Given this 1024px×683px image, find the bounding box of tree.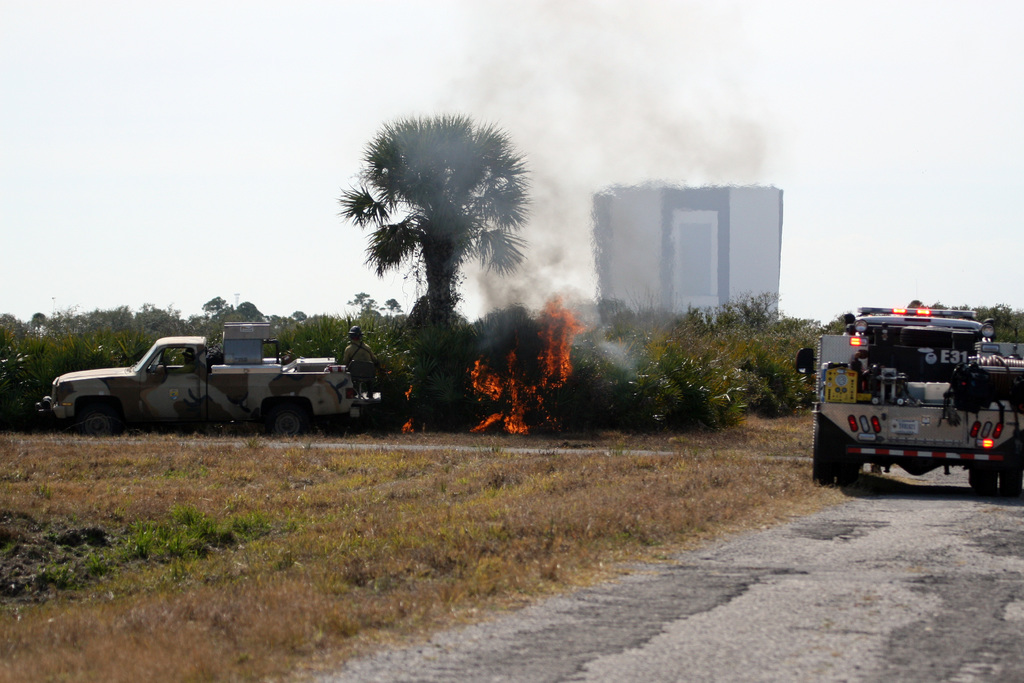
BBox(204, 293, 227, 315).
